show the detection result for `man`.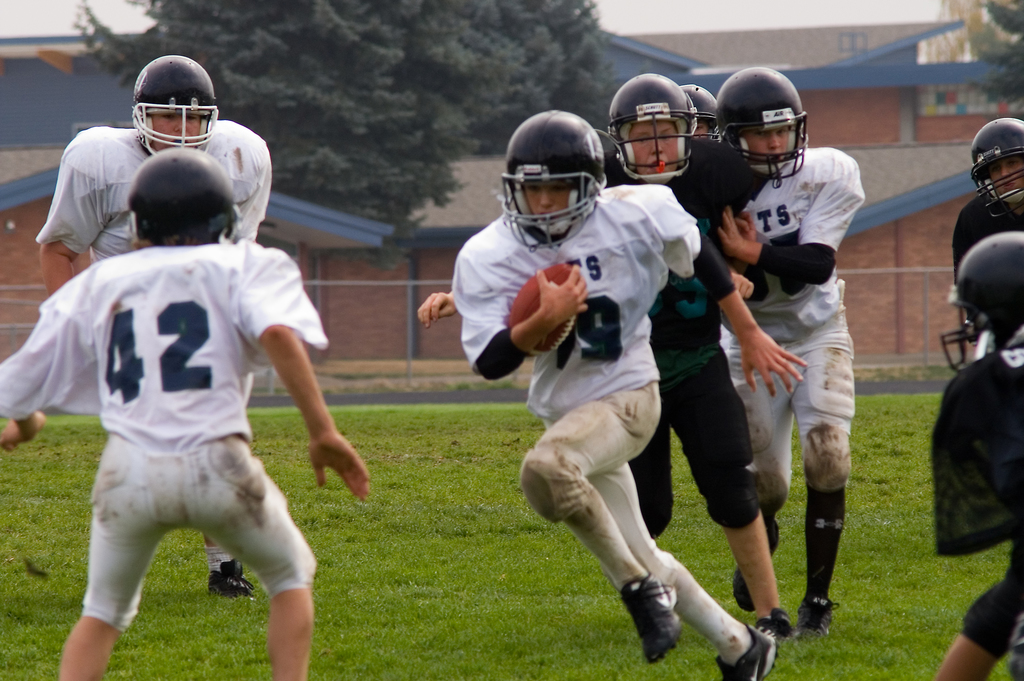
0,149,376,680.
